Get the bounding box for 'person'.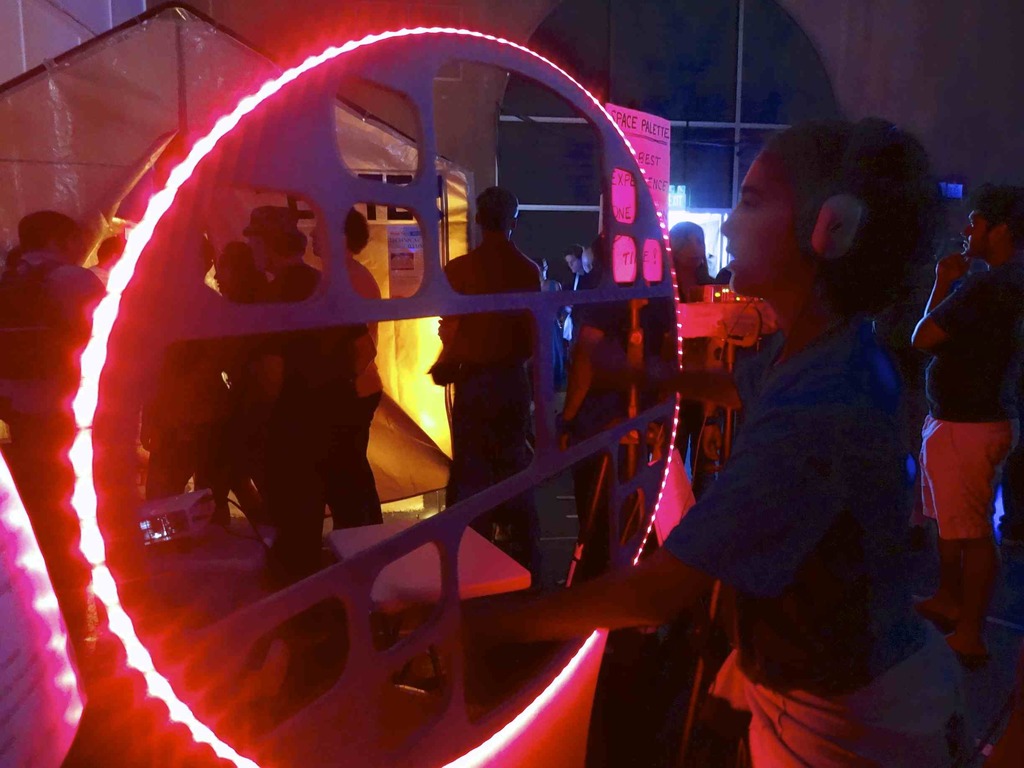
rect(303, 203, 383, 528).
